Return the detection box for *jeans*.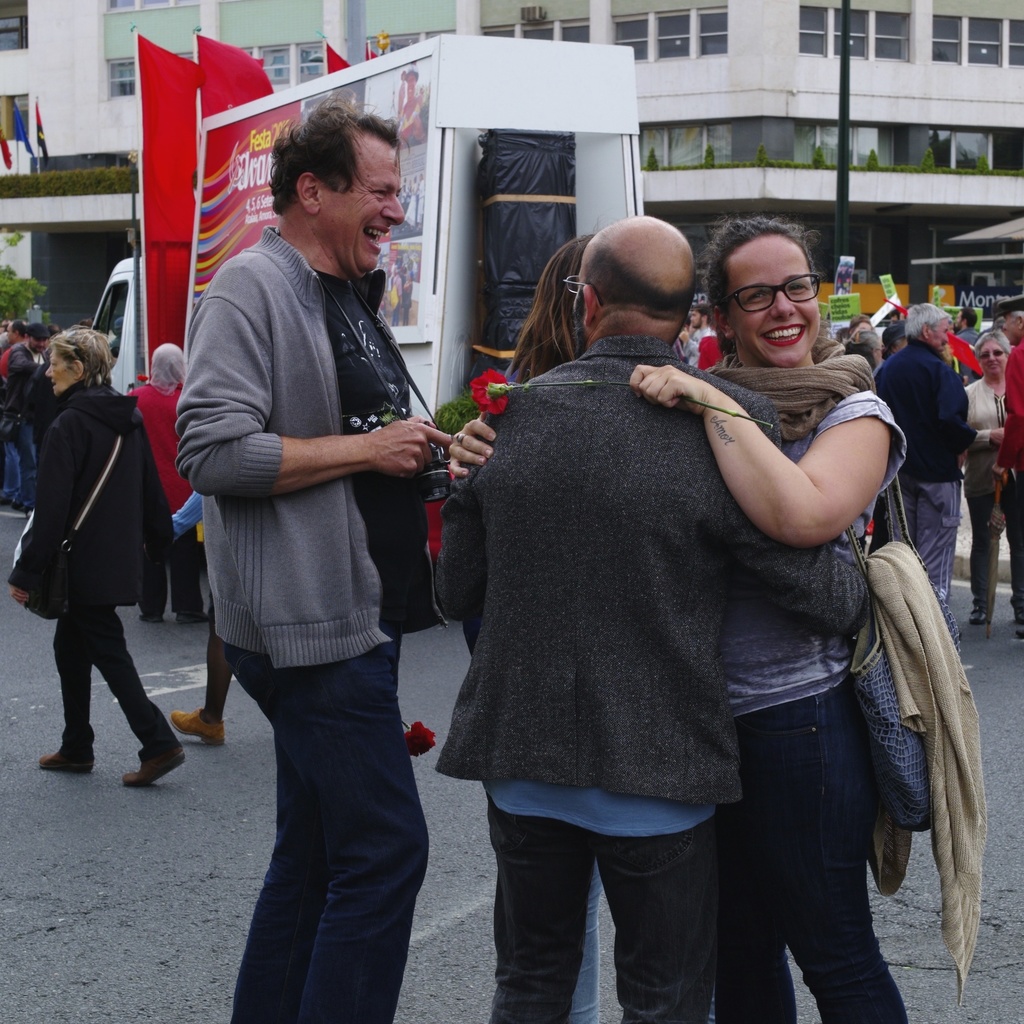
966,481,1023,625.
